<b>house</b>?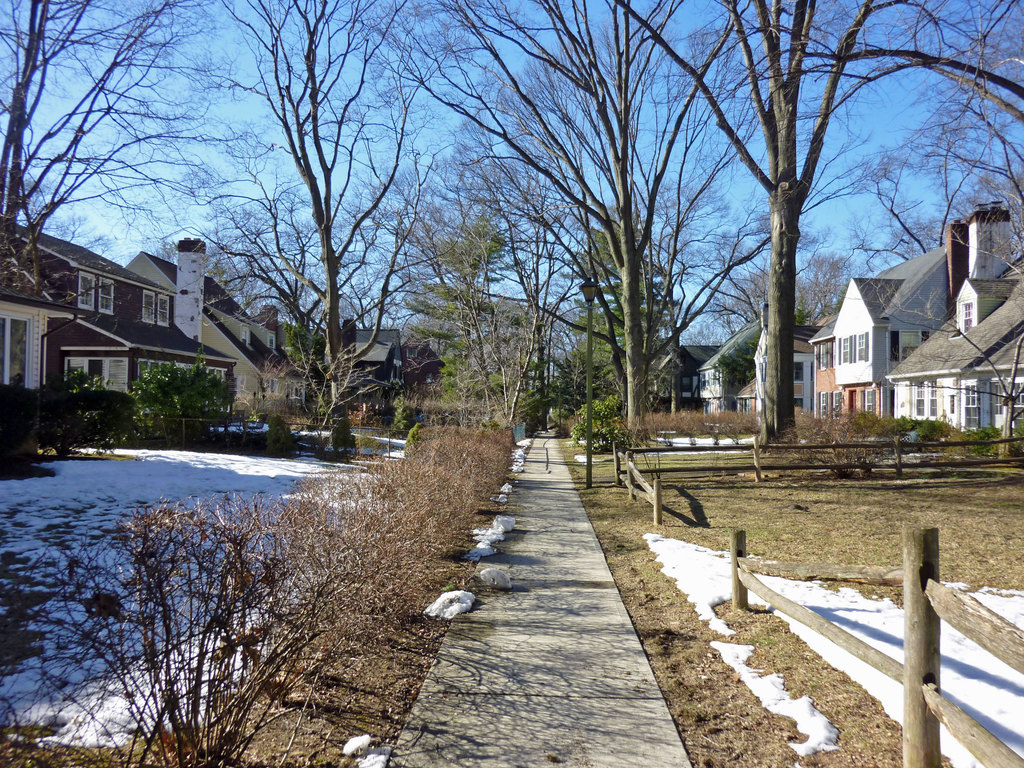
(left=698, top=319, right=760, bottom=412)
